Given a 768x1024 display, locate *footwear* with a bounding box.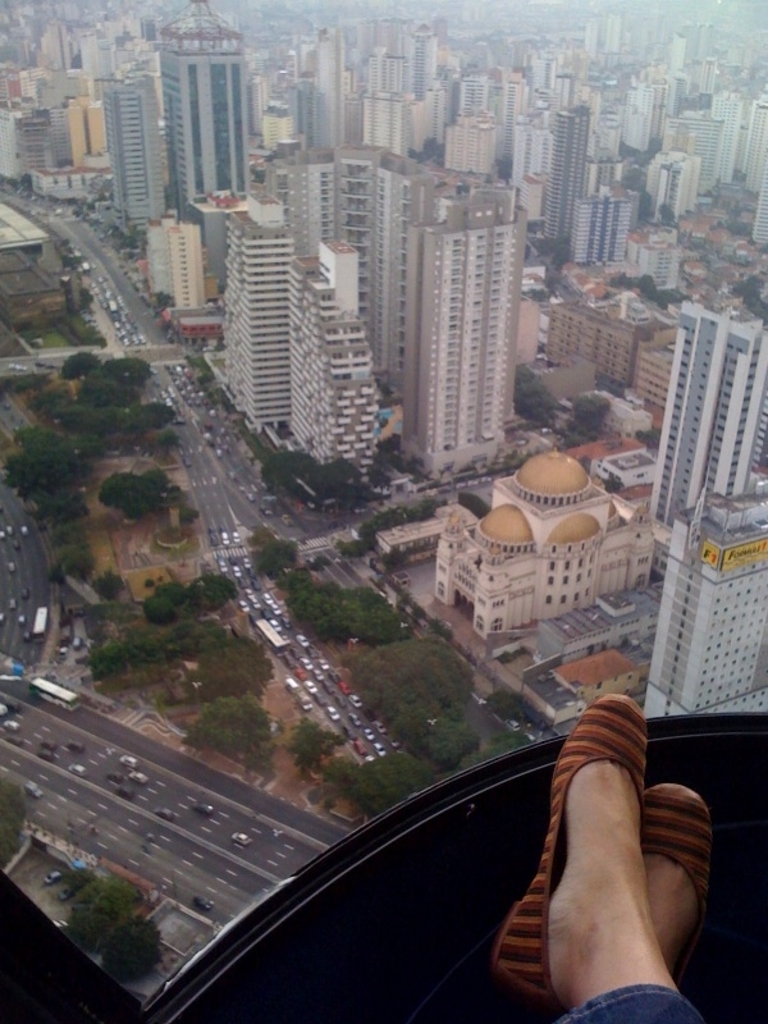
Located: select_region(646, 785, 714, 964).
